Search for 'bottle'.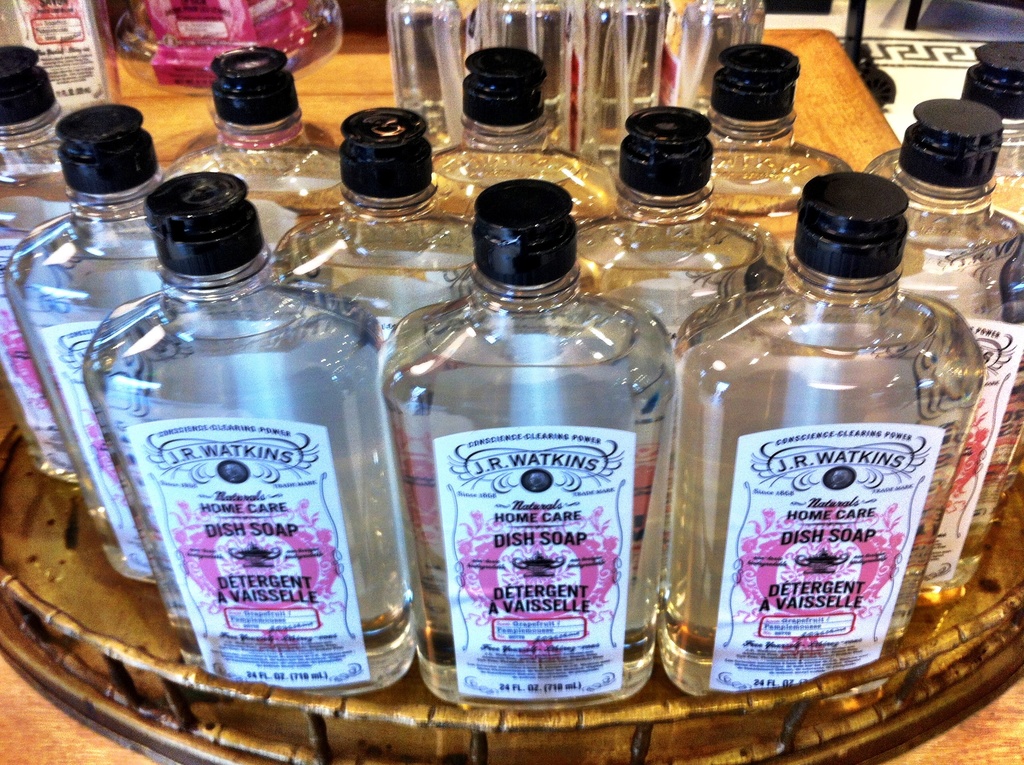
Found at (4,104,281,586).
